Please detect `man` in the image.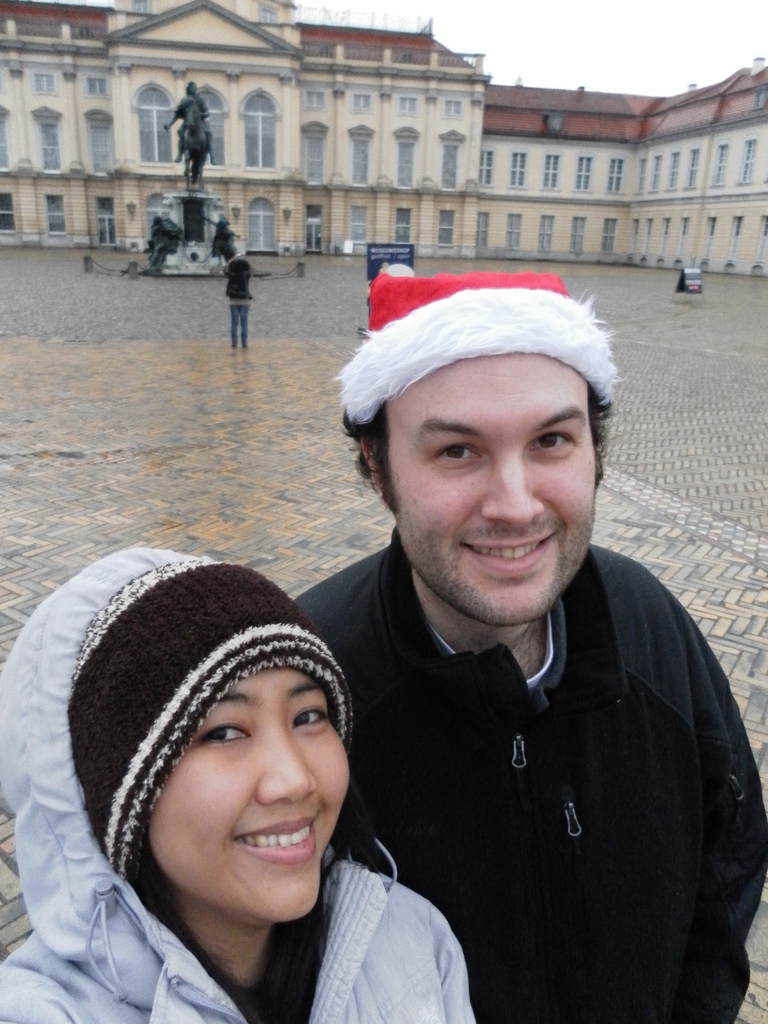
287,278,767,1023.
